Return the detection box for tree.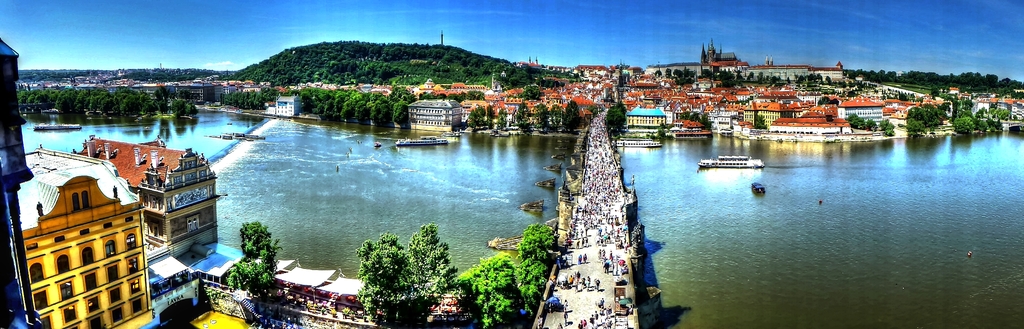
<region>356, 99, 370, 124</region>.
